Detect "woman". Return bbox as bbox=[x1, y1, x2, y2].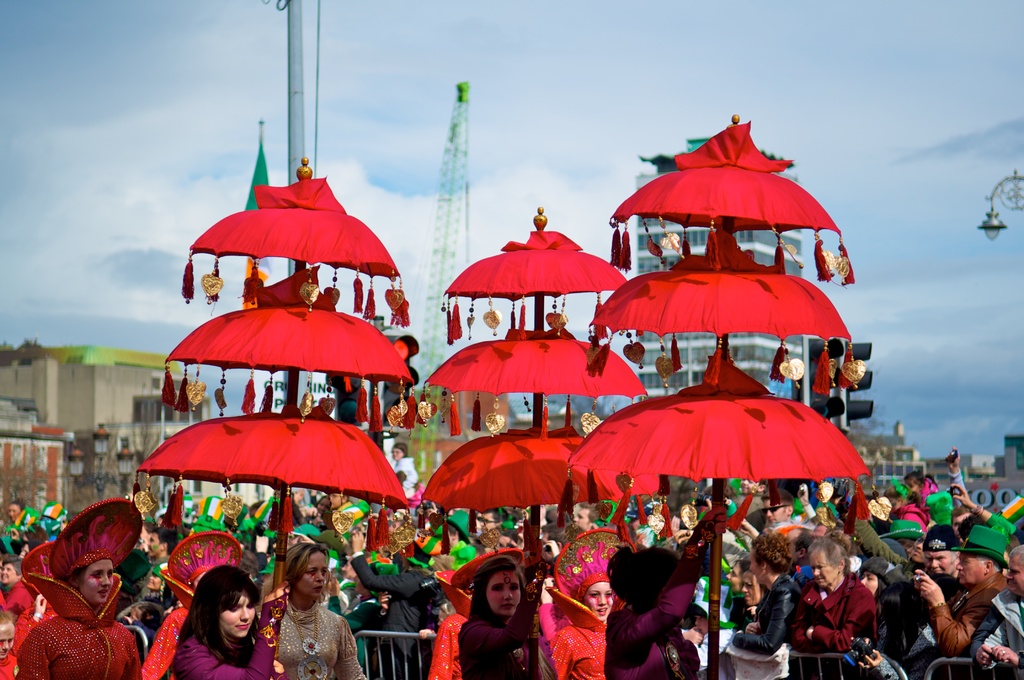
bbox=[6, 499, 20, 522].
